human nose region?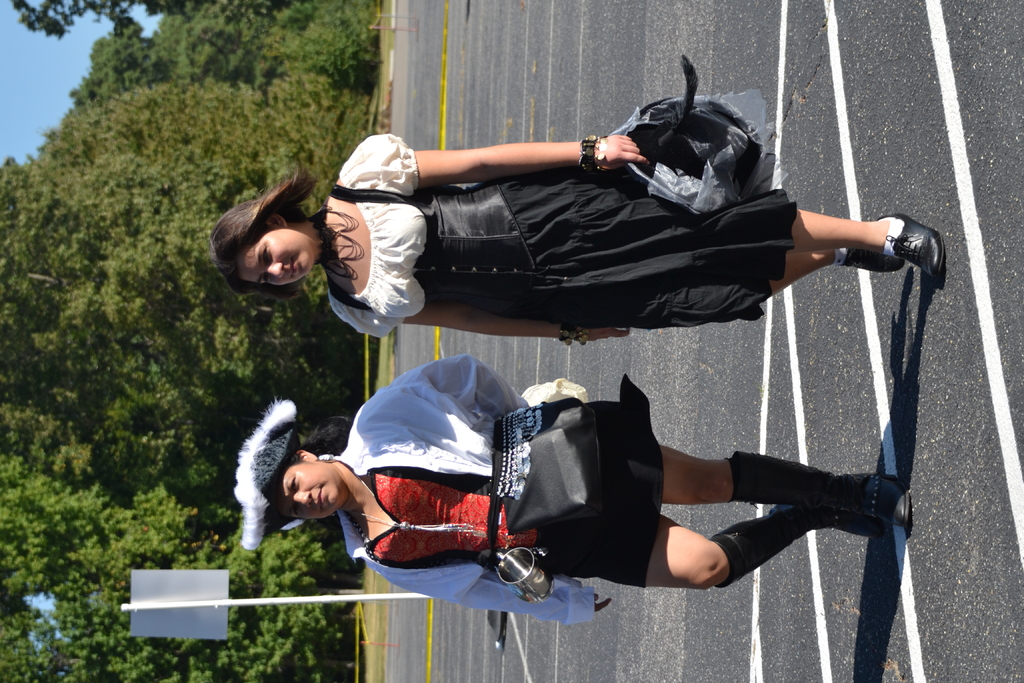
266 260 283 274
